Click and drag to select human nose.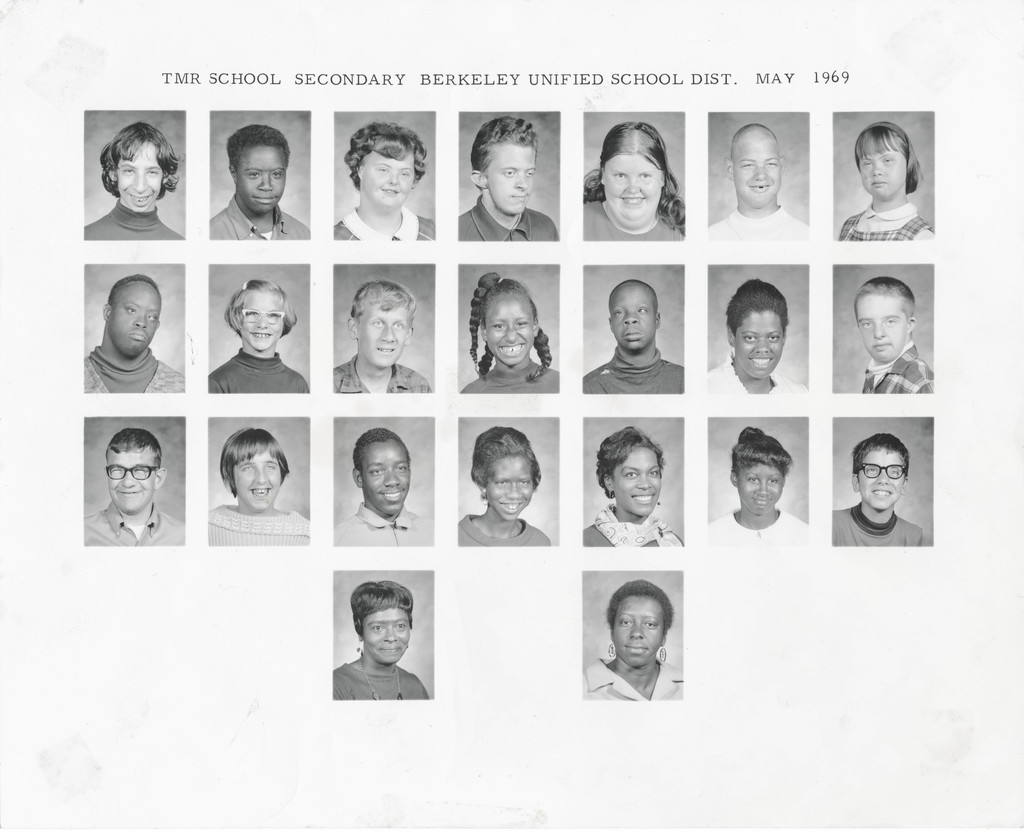
Selection: 255,314,269,327.
